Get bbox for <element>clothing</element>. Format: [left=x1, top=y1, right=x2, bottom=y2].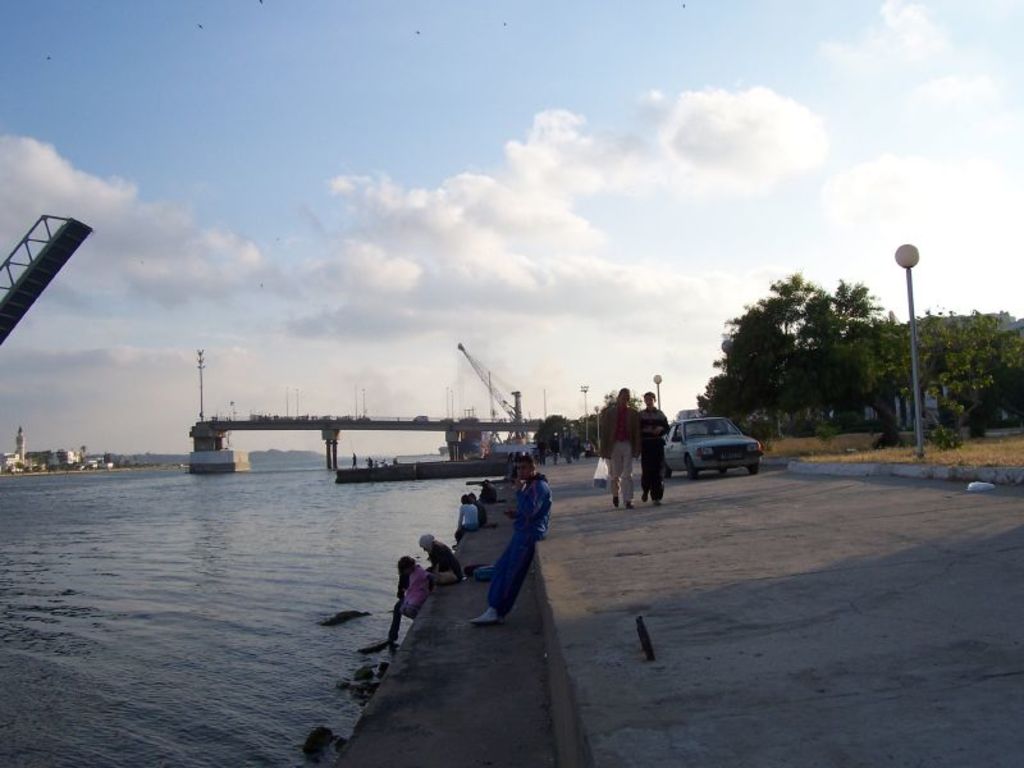
[left=429, top=540, right=466, bottom=585].
